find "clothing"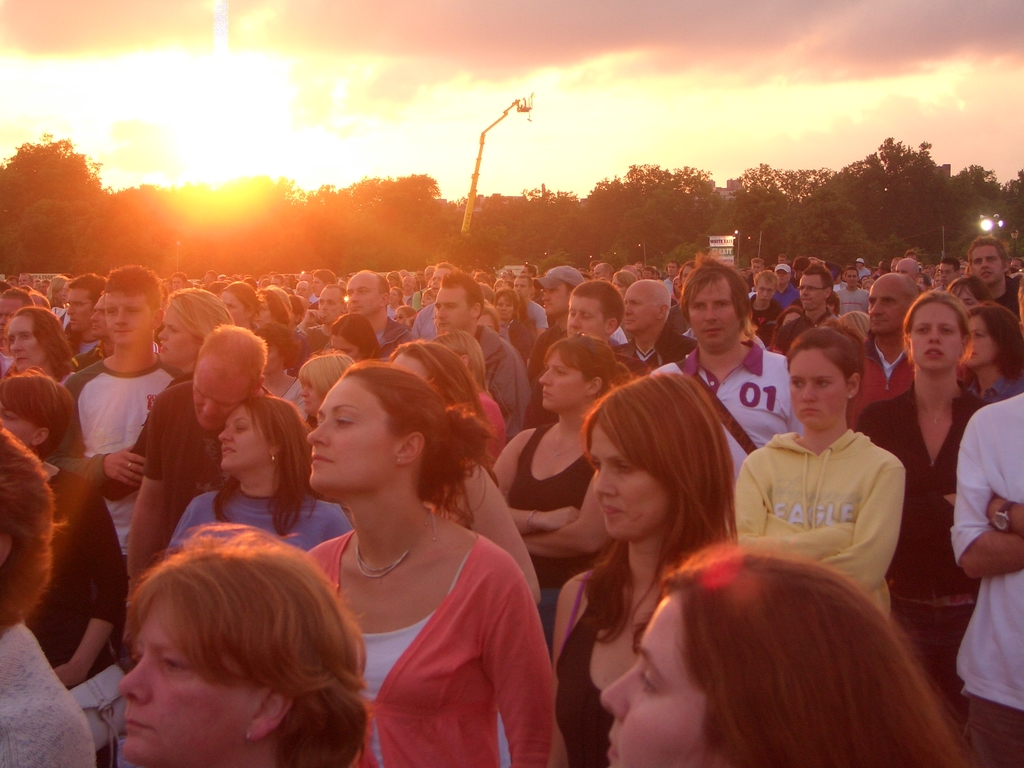
select_region(180, 467, 353, 548)
